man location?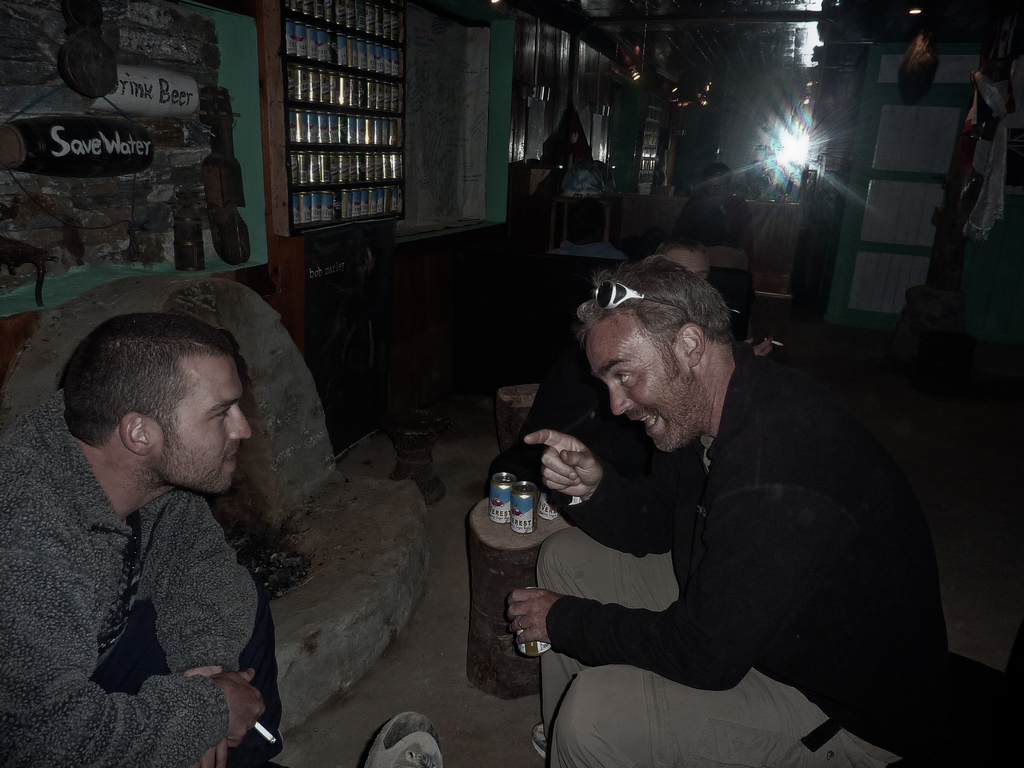
box=[493, 243, 1023, 767]
